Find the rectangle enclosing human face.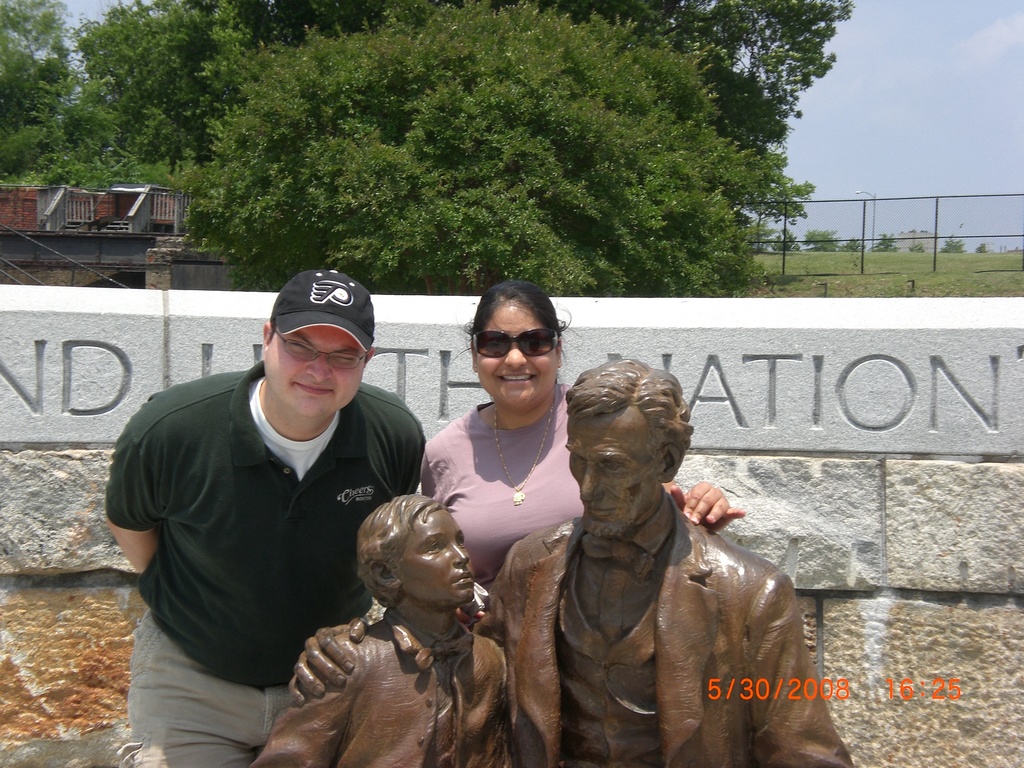
box=[396, 508, 474, 611].
